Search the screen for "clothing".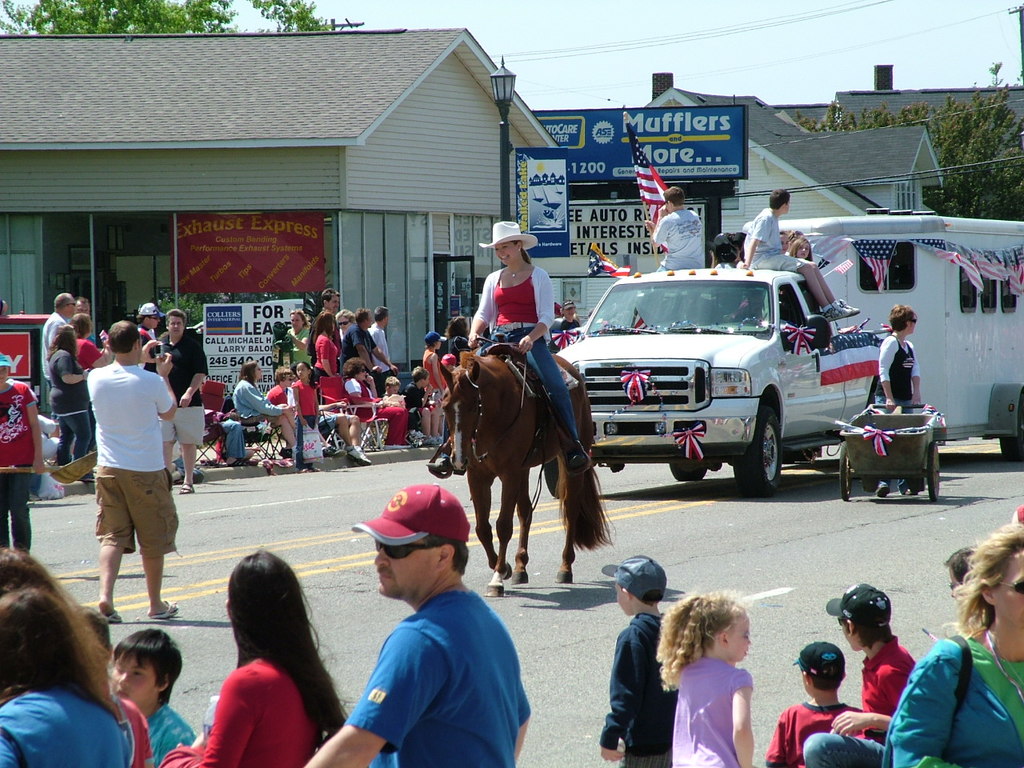
Found at Rect(142, 703, 191, 767).
